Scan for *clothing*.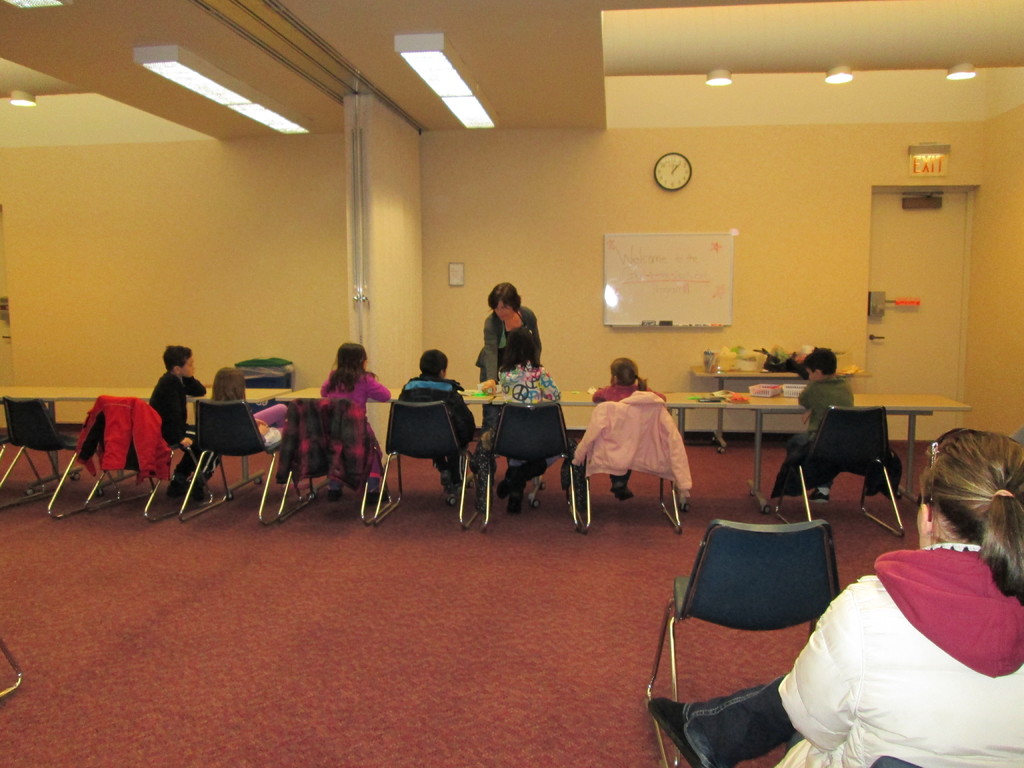
Scan result: <box>572,390,692,491</box>.
